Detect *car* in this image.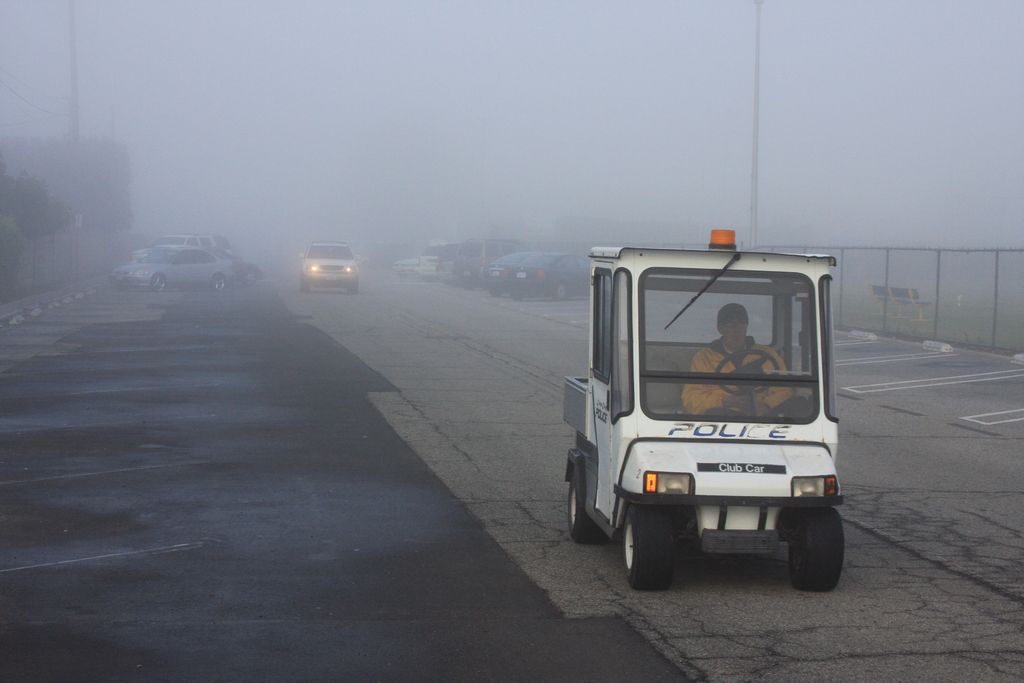
Detection: 477,252,527,297.
